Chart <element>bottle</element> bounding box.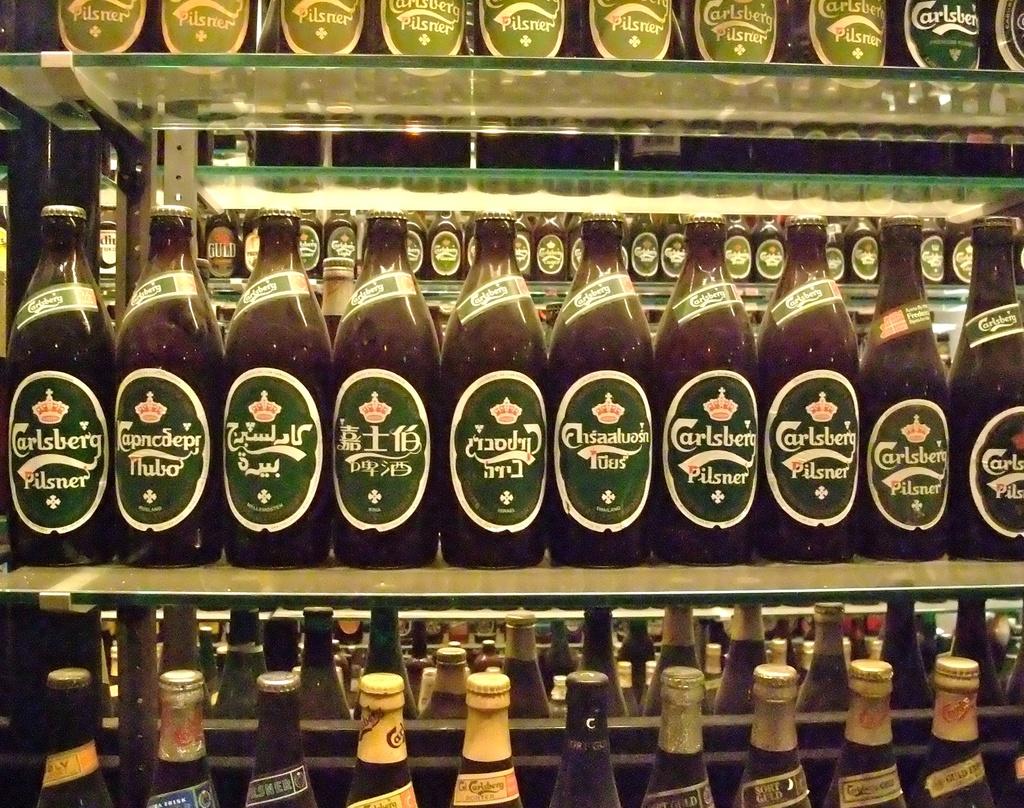
Charted: BBox(787, 0, 888, 97).
